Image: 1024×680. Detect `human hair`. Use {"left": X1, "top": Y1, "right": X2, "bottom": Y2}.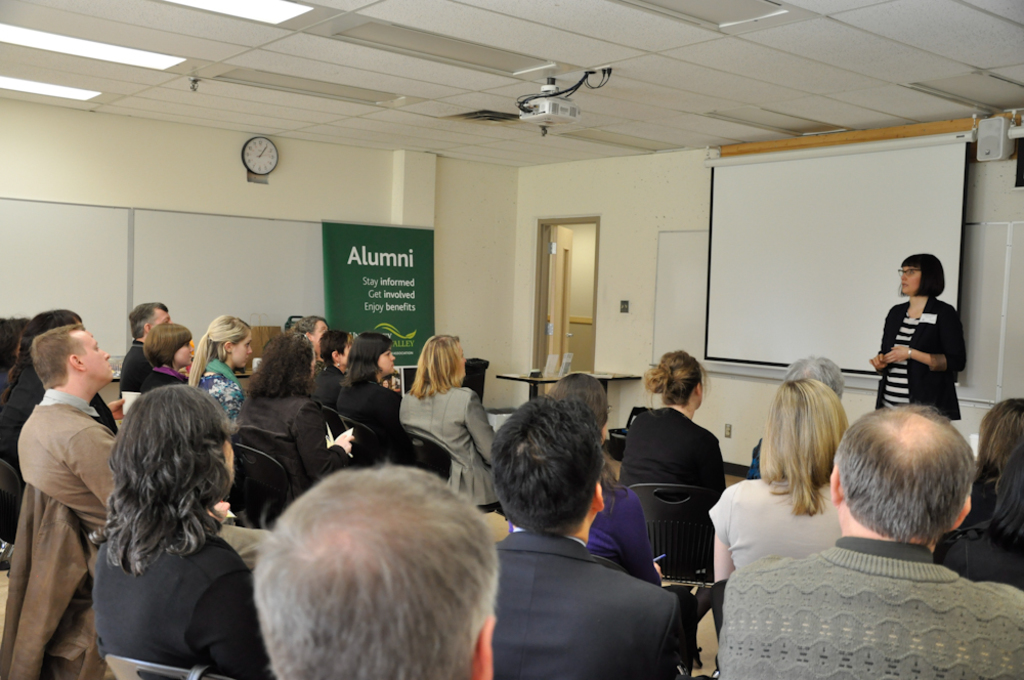
{"left": 186, "top": 313, "right": 253, "bottom": 390}.
